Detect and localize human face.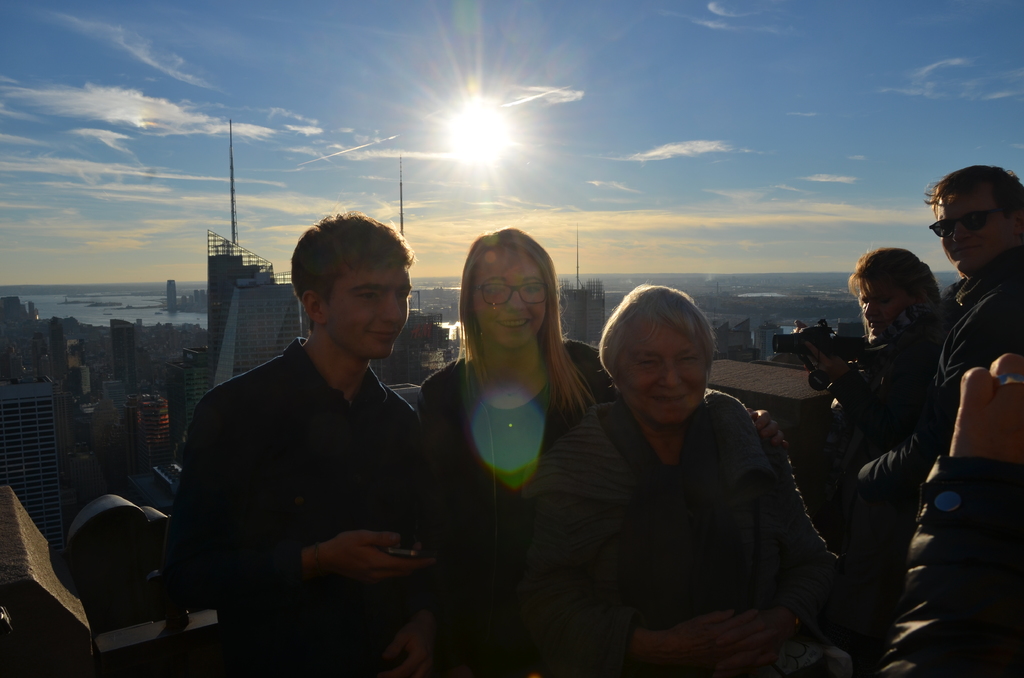
Localized at Rect(940, 185, 1014, 270).
